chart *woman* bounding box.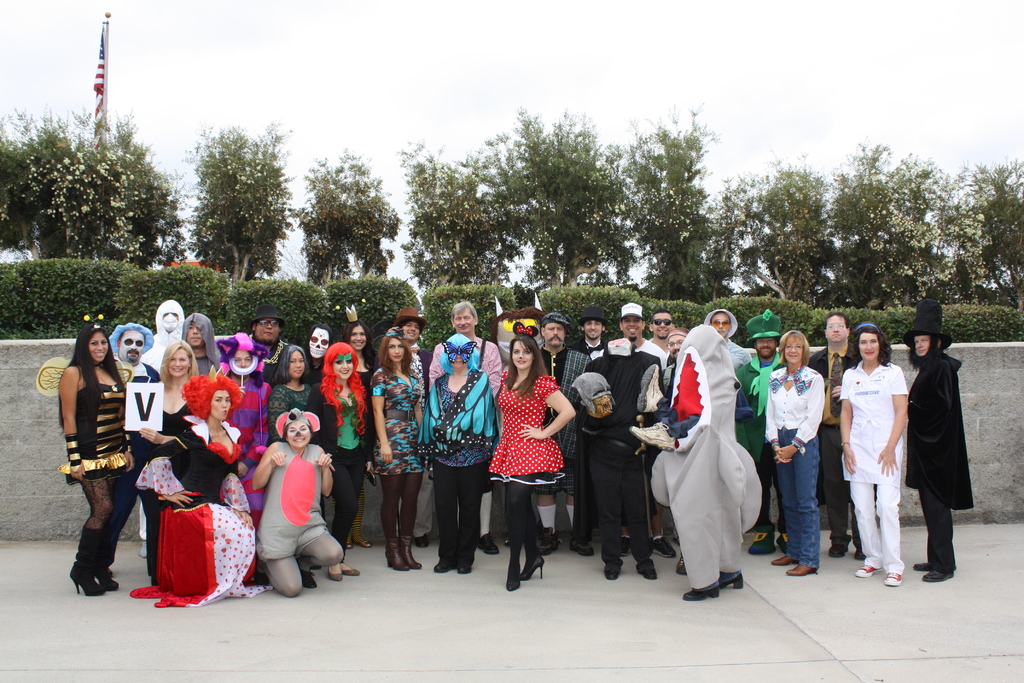
Charted: <region>416, 331, 492, 574</region>.
